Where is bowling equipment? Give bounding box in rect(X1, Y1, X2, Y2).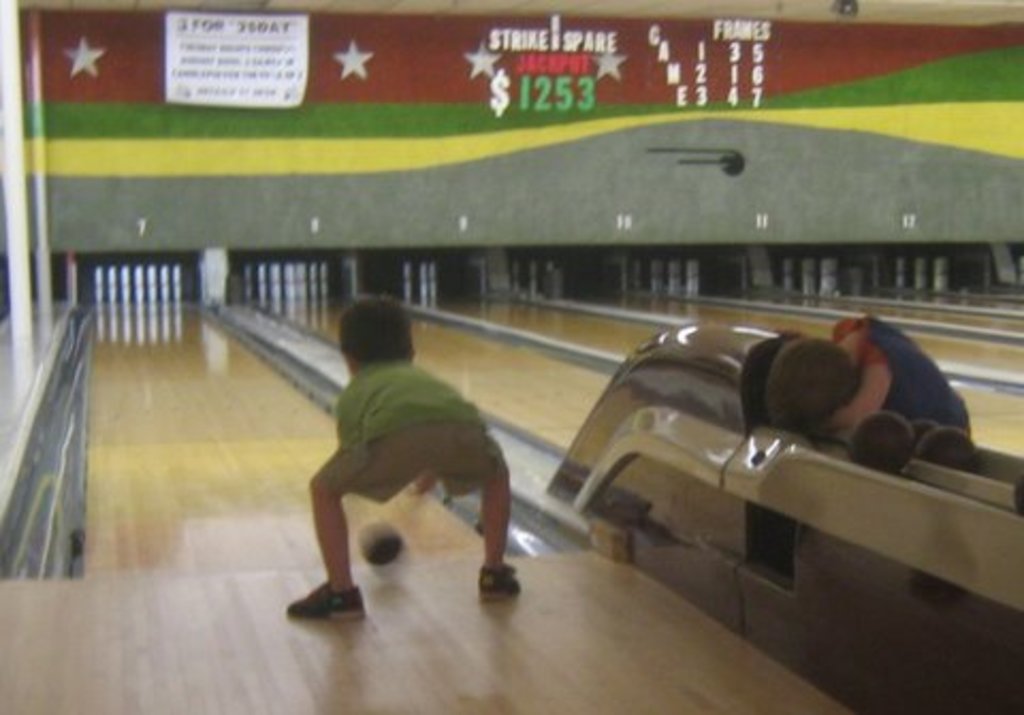
rect(915, 254, 928, 290).
